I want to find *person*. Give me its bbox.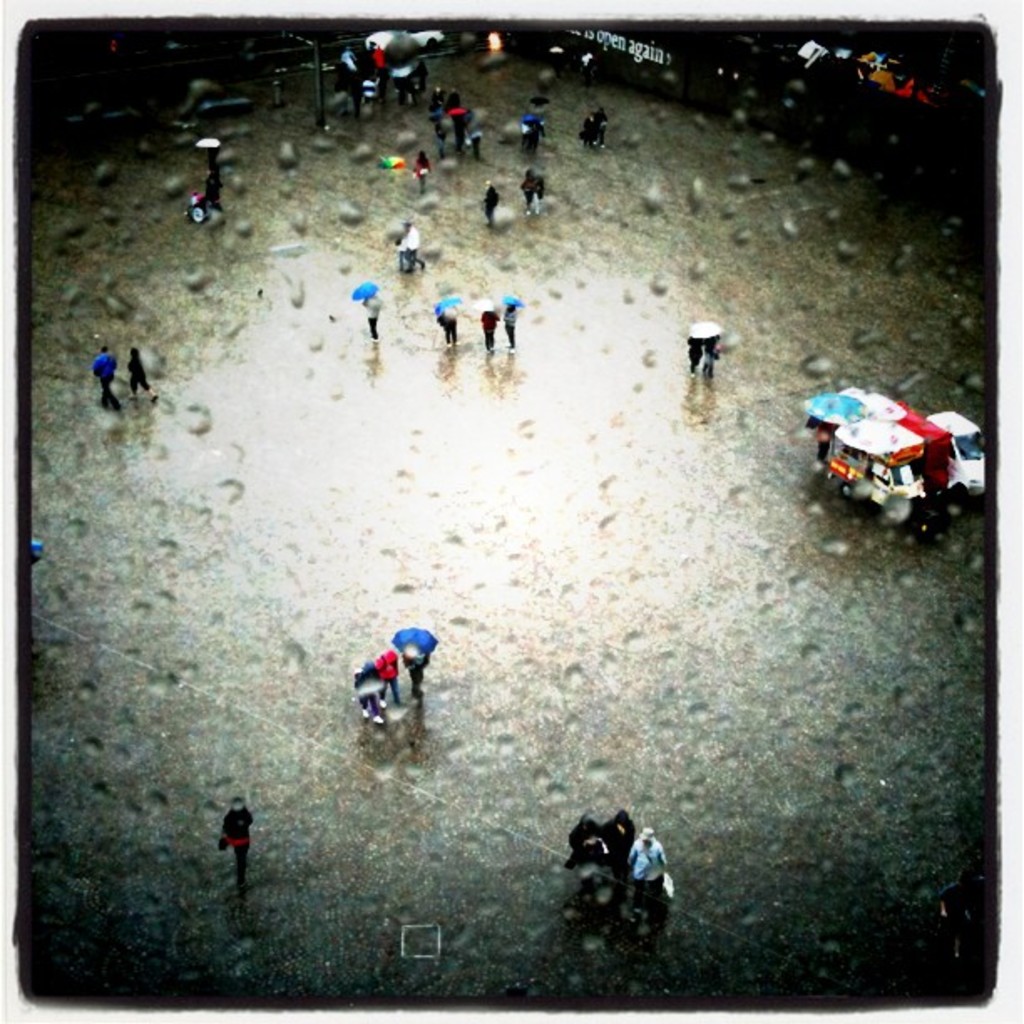
[x1=90, y1=336, x2=114, y2=405].
